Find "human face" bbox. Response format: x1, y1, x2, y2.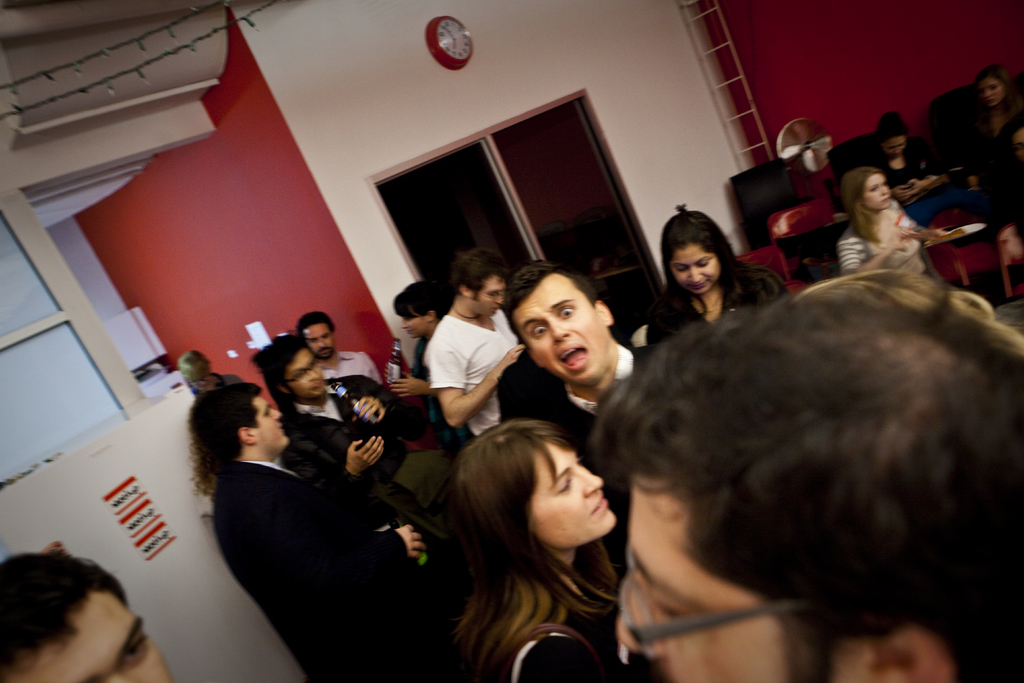
470, 277, 508, 316.
